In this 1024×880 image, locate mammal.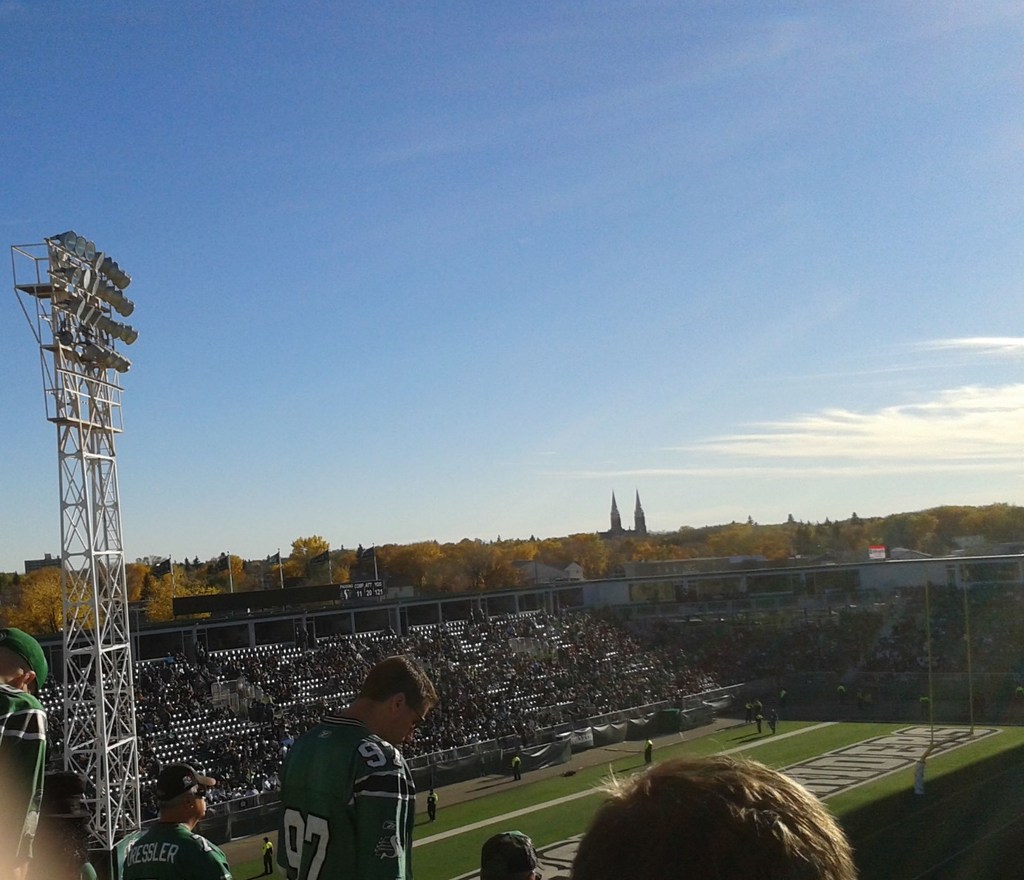
Bounding box: (left=766, top=709, right=778, bottom=732).
